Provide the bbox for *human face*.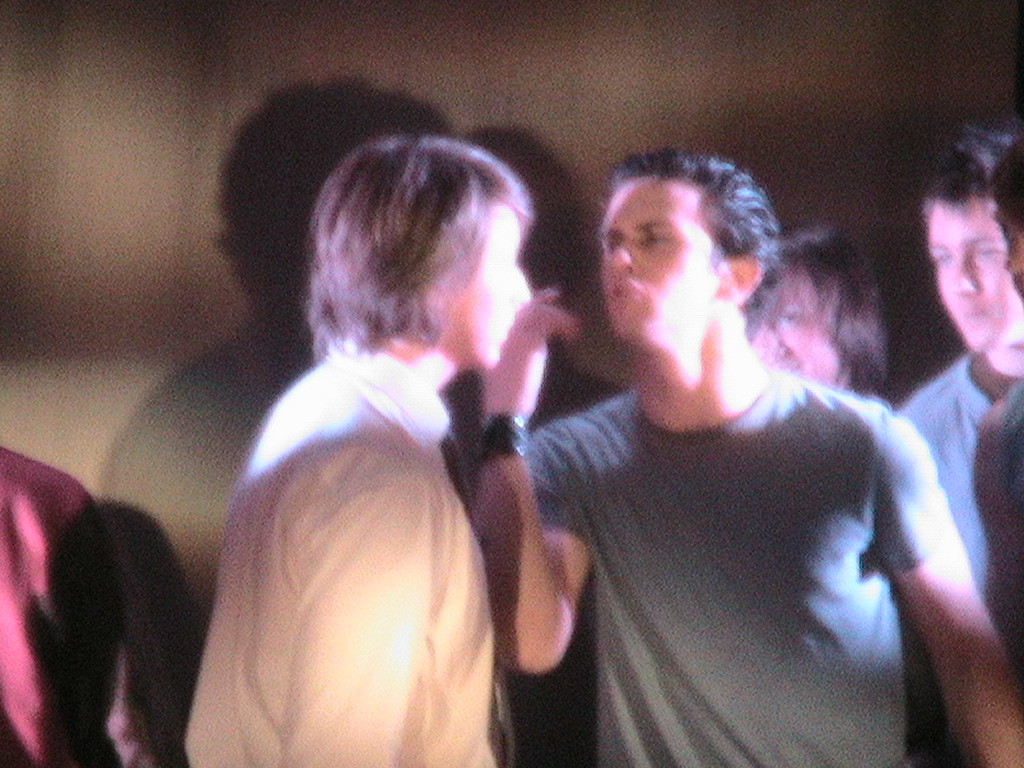
[927, 205, 1020, 346].
